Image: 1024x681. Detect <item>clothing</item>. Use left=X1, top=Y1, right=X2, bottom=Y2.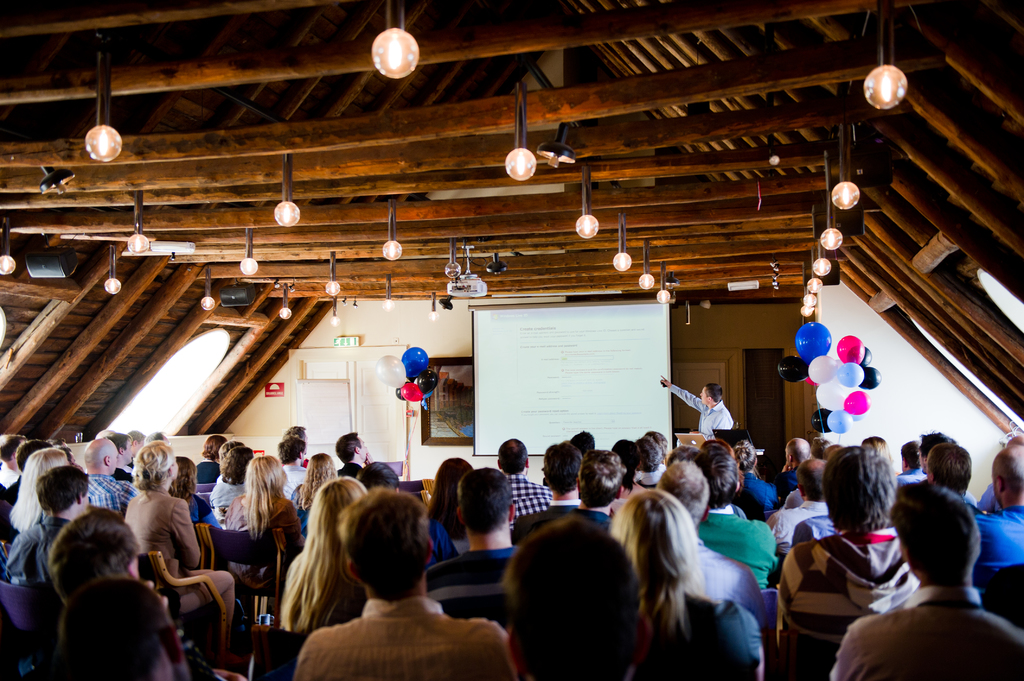
left=636, top=592, right=768, bottom=680.
